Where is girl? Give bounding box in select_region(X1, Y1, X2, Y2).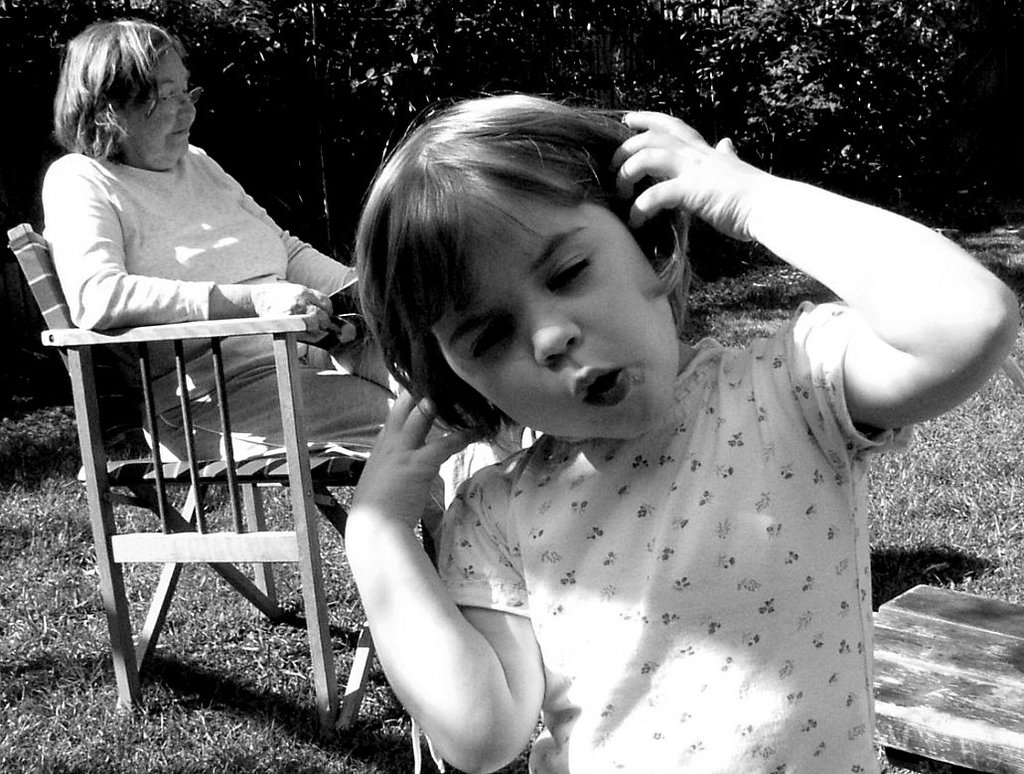
select_region(343, 95, 1022, 773).
